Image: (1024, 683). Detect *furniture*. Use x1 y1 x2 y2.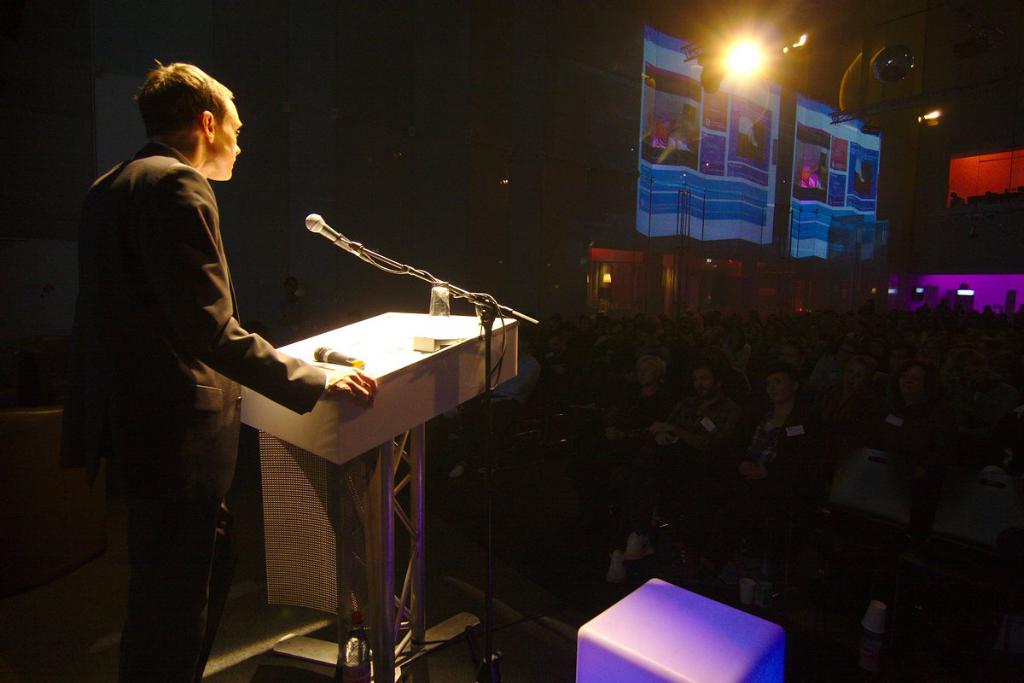
911 459 1023 609.
